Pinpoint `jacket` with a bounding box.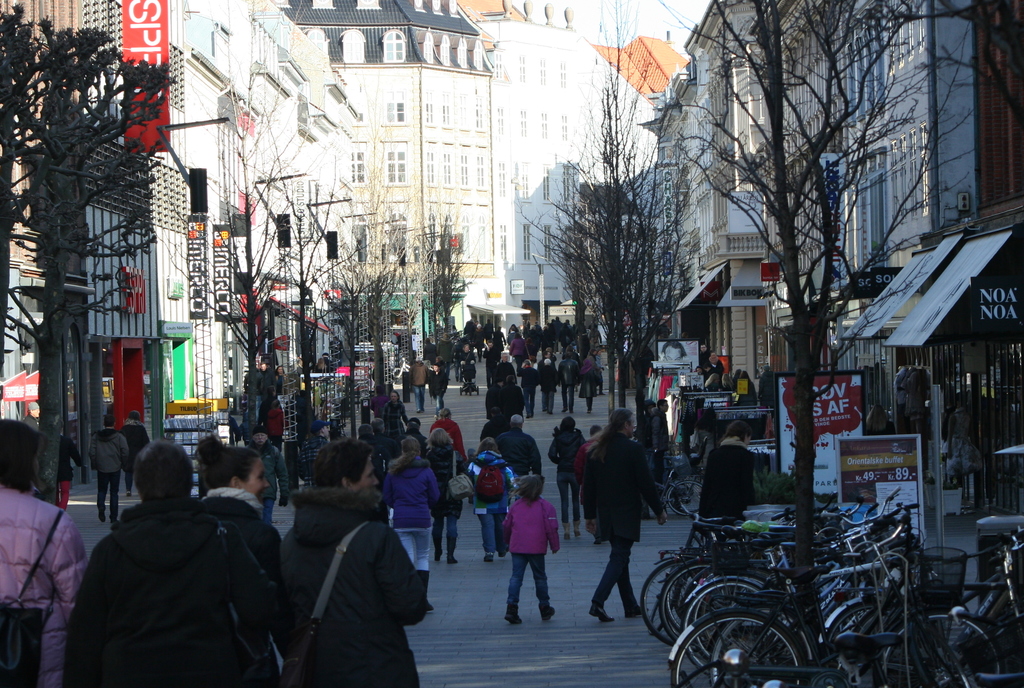
Rect(499, 500, 561, 559).
